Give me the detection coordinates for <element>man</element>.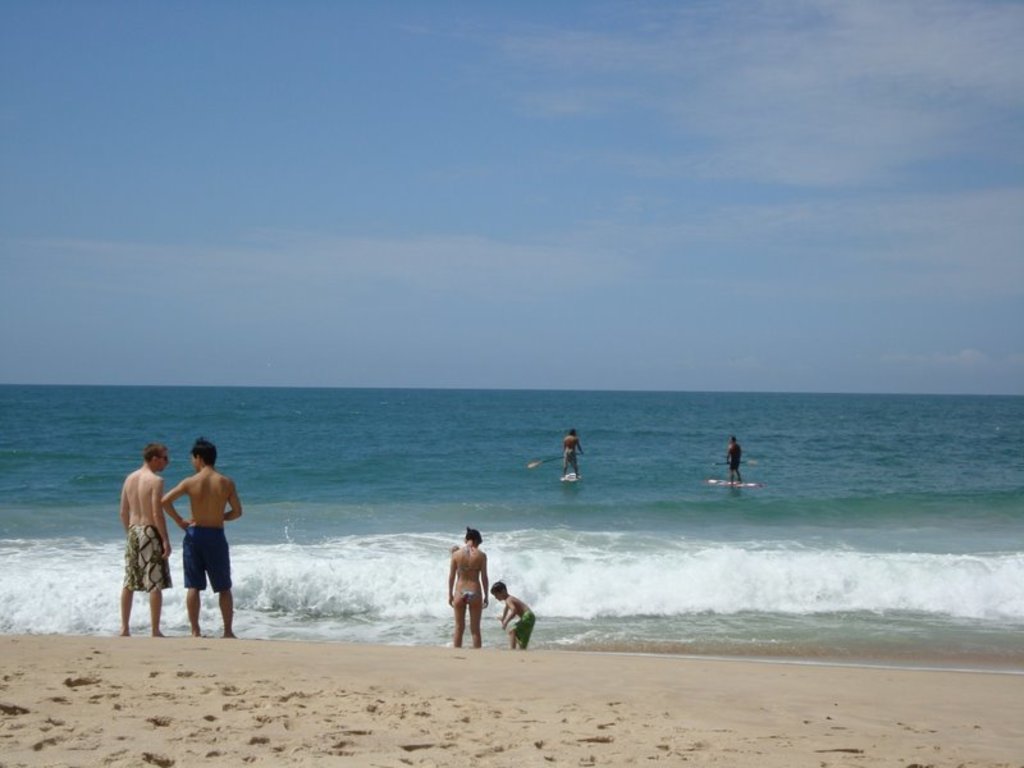
locate(119, 442, 174, 640).
